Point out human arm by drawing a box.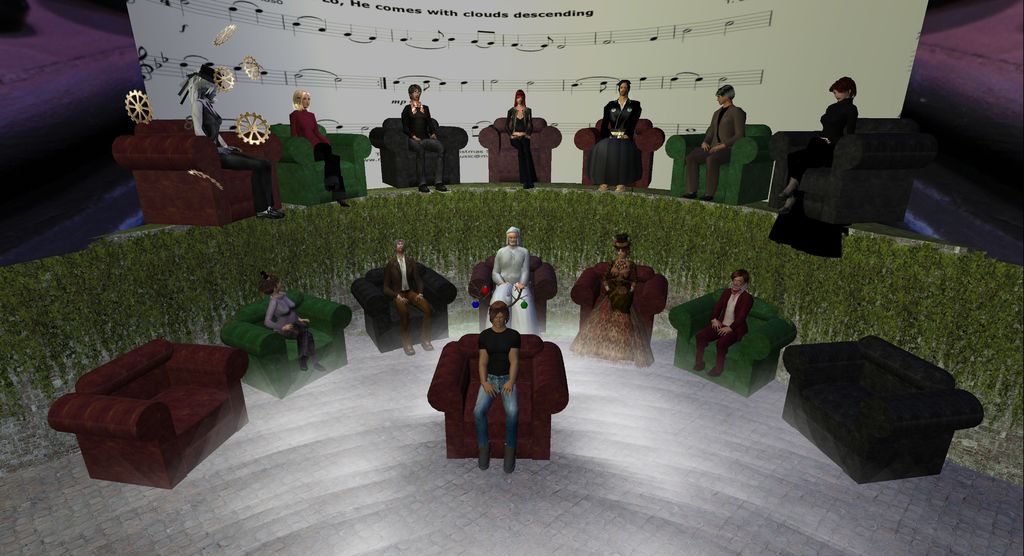
(298,113,300,141).
